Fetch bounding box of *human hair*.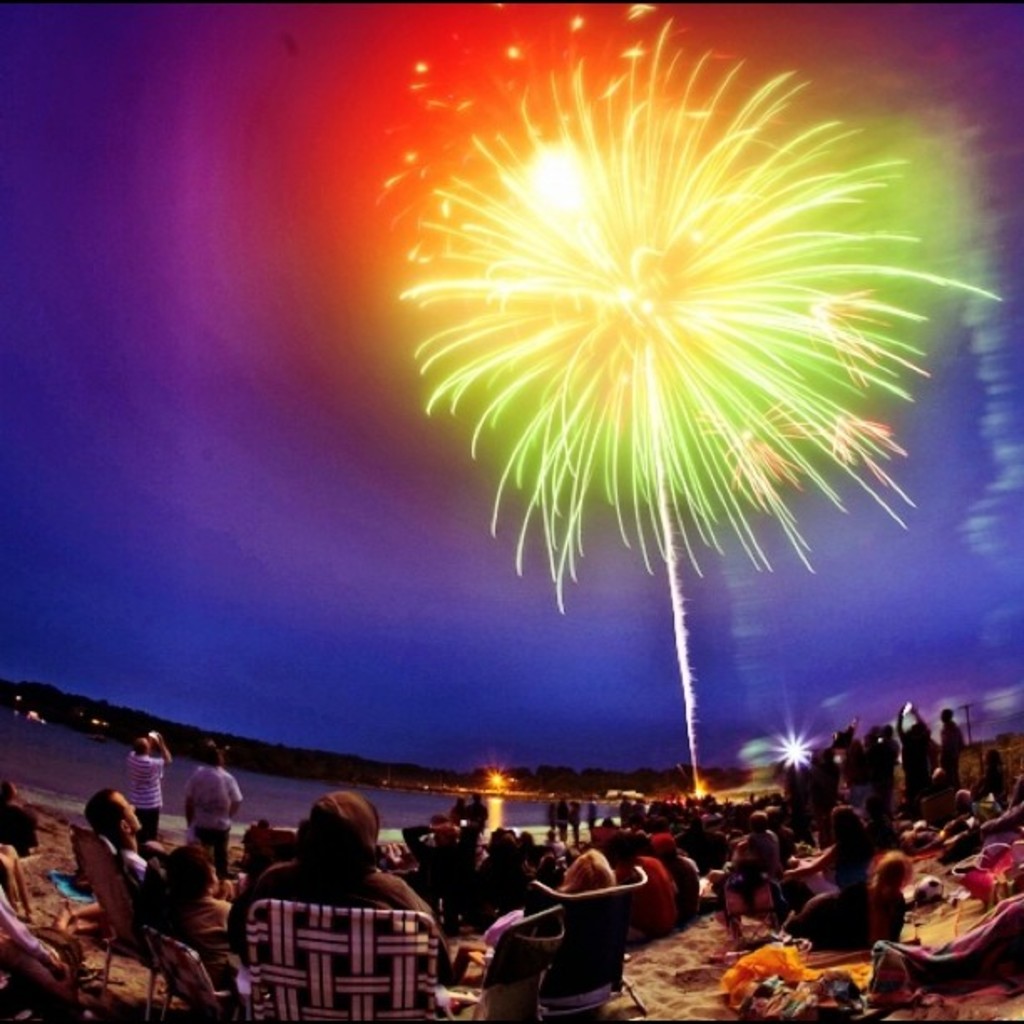
Bbox: detection(134, 740, 149, 760).
